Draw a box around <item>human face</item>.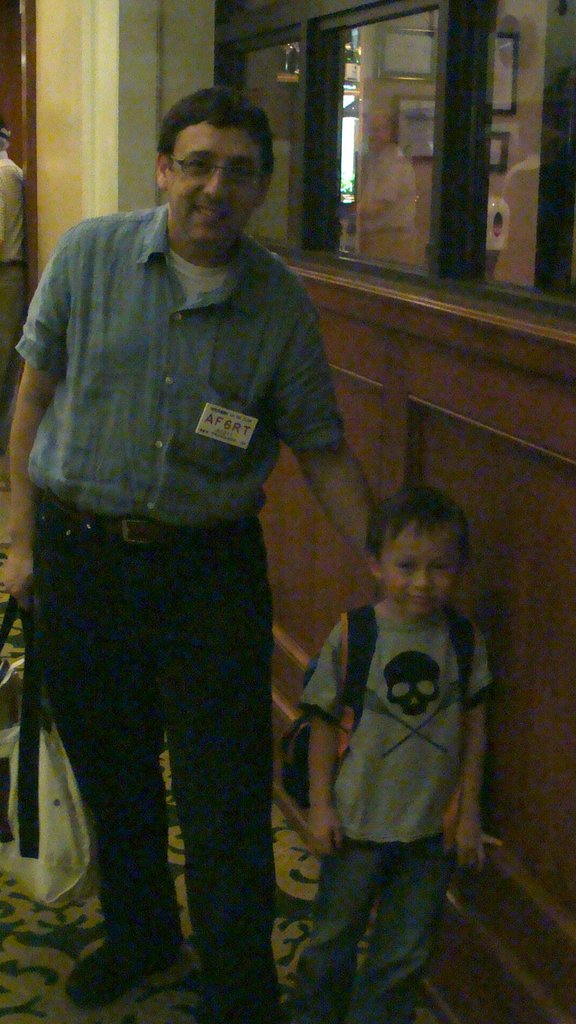
(164, 124, 264, 255).
